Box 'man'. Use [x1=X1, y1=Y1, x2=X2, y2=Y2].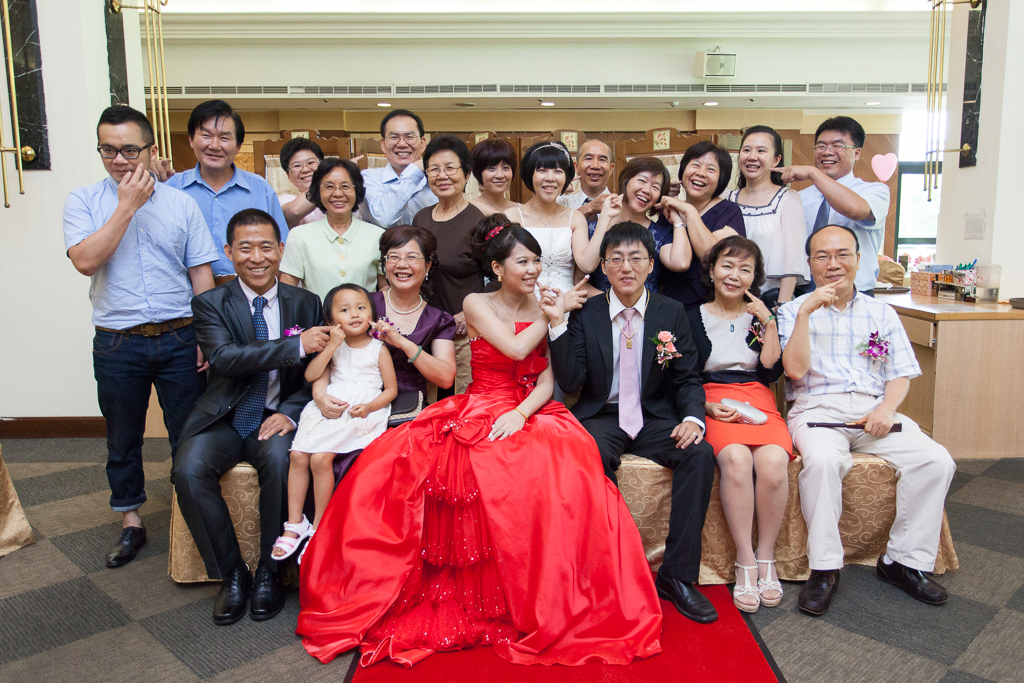
[x1=74, y1=84, x2=233, y2=604].
